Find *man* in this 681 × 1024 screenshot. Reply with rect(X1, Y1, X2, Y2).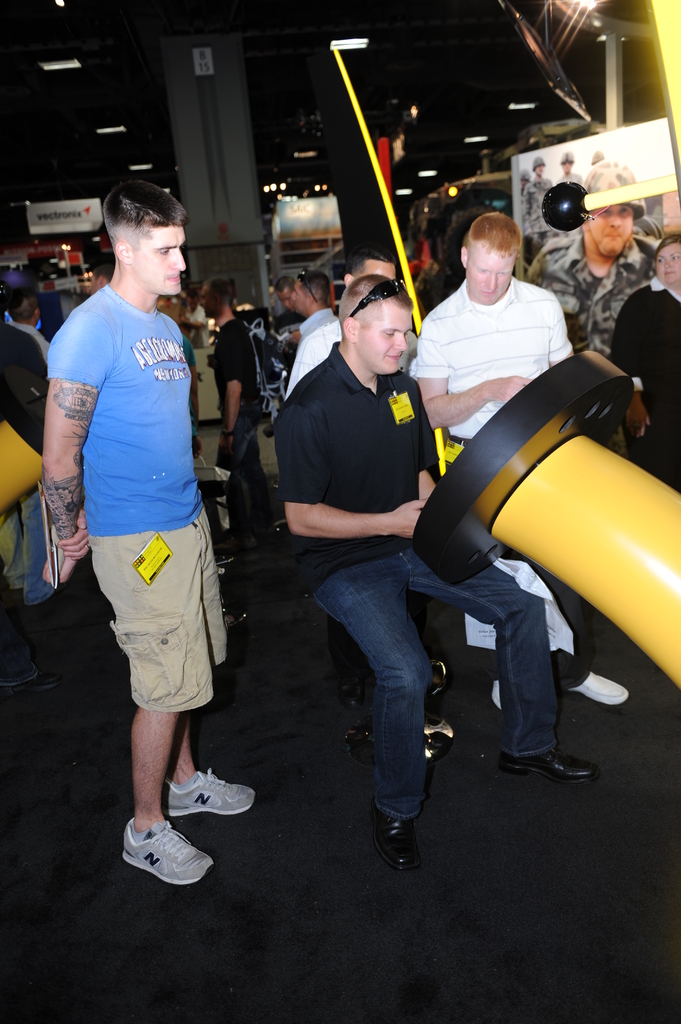
rect(198, 274, 264, 610).
